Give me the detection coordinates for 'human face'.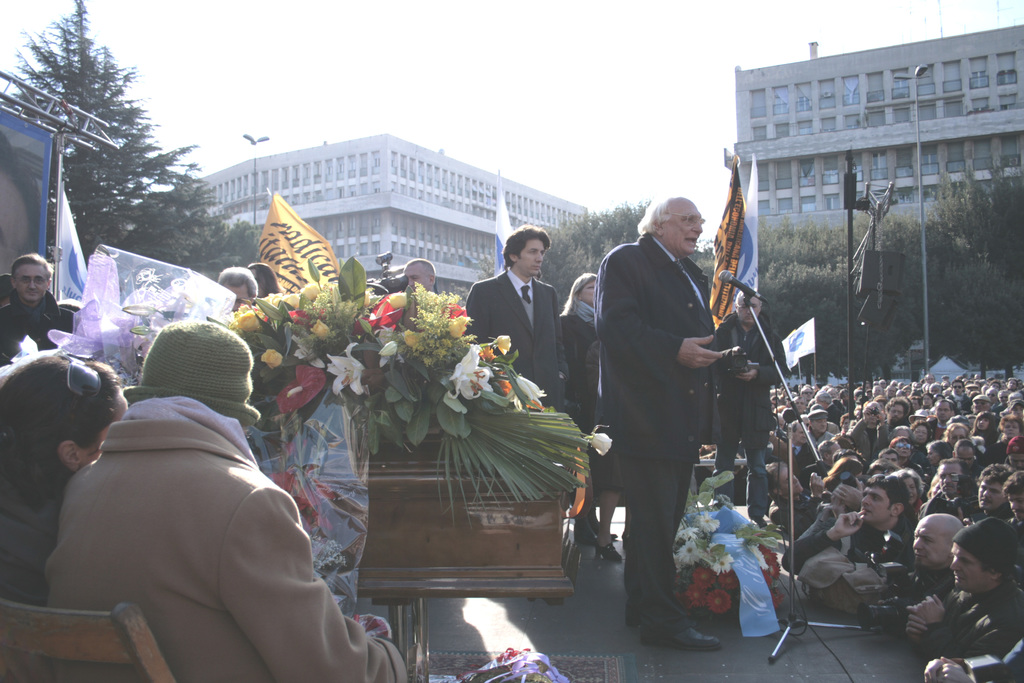
[x1=913, y1=424, x2=928, y2=443].
